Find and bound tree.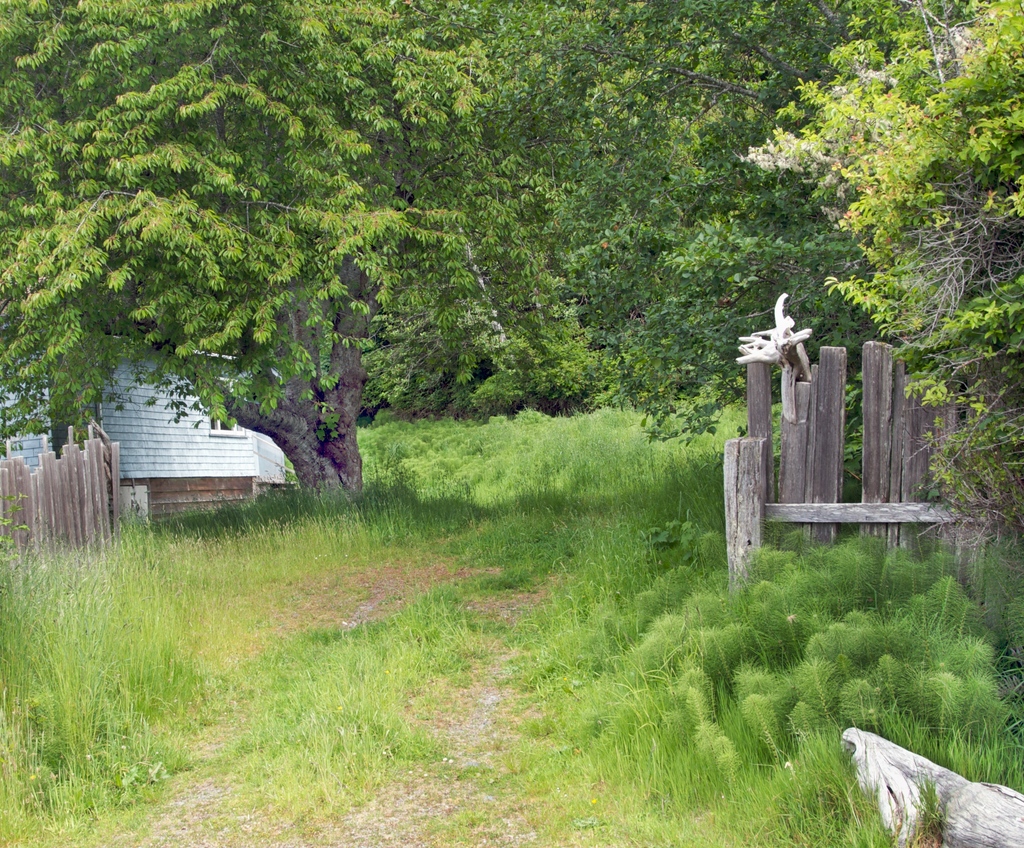
Bound: rect(0, 0, 527, 497).
